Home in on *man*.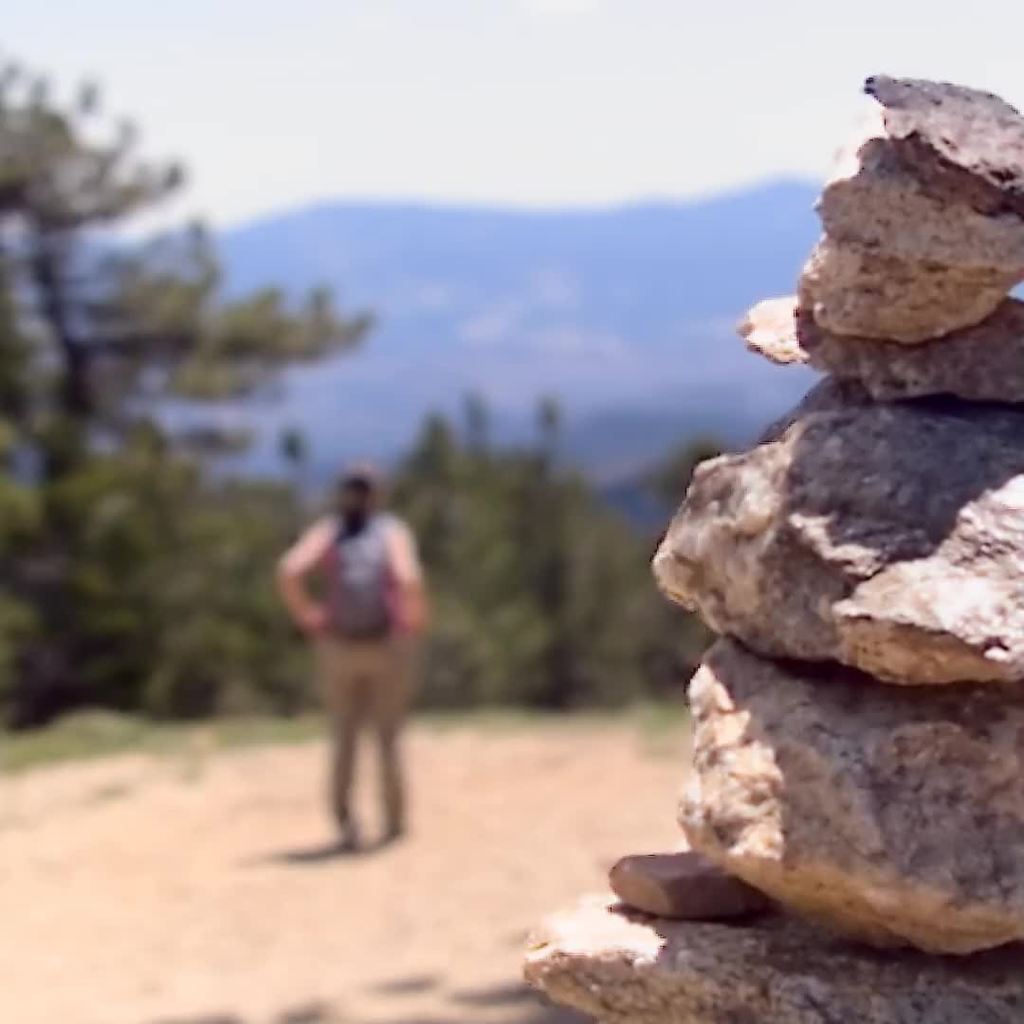
Homed in at left=275, top=442, right=440, bottom=862.
